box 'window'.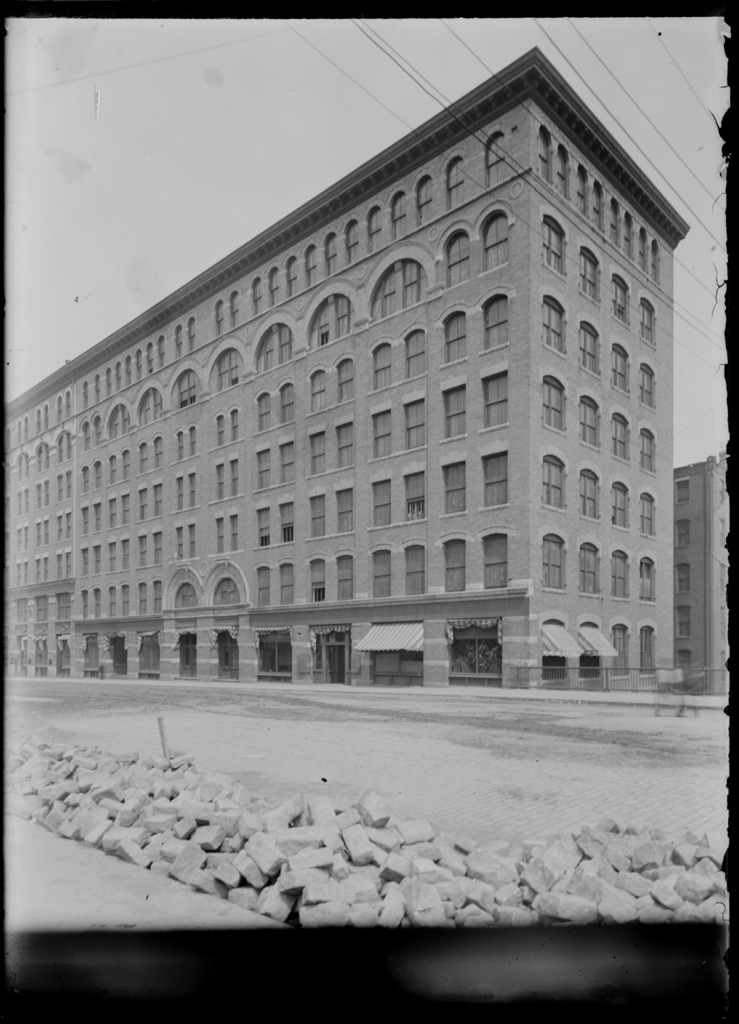
94:378:102:401.
